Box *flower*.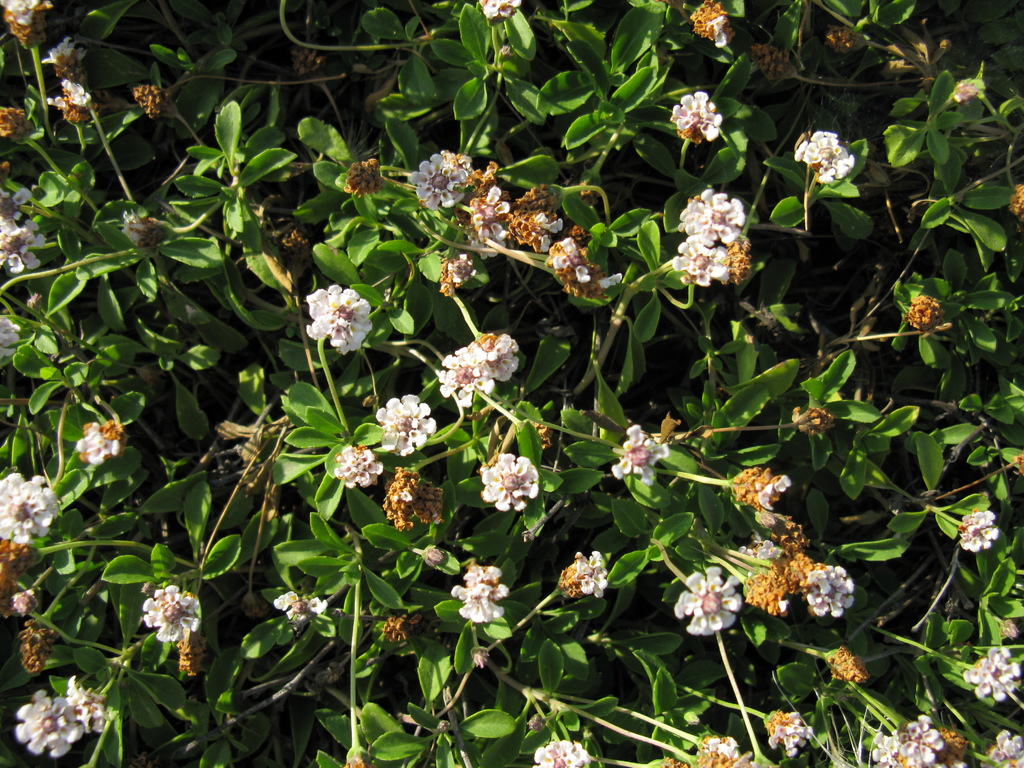
BBox(0, 307, 15, 359).
